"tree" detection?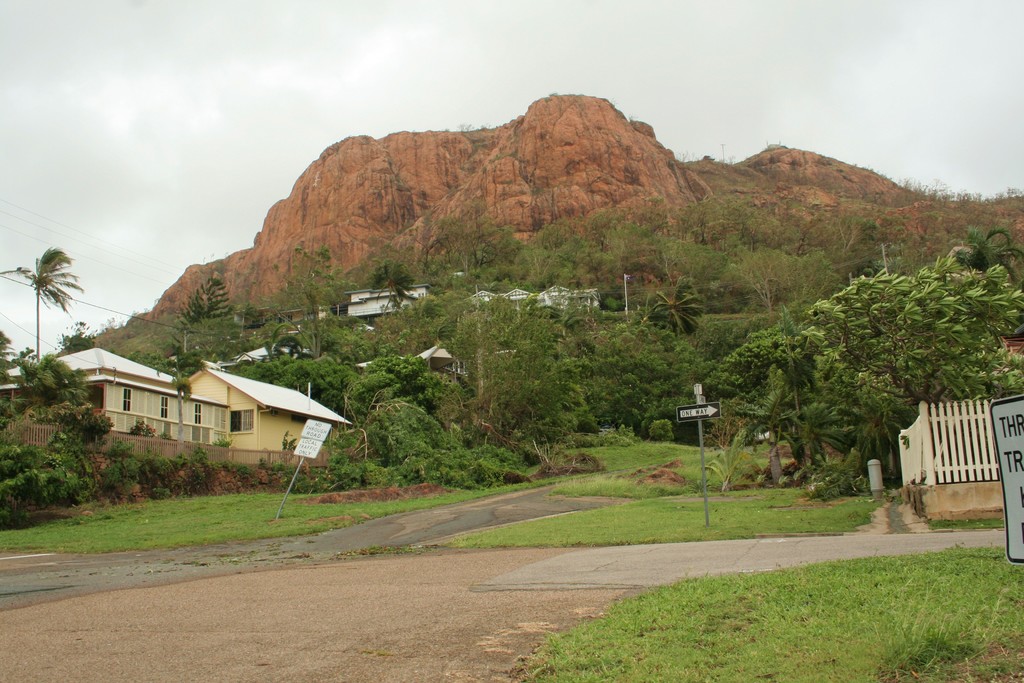
box(792, 258, 1023, 488)
